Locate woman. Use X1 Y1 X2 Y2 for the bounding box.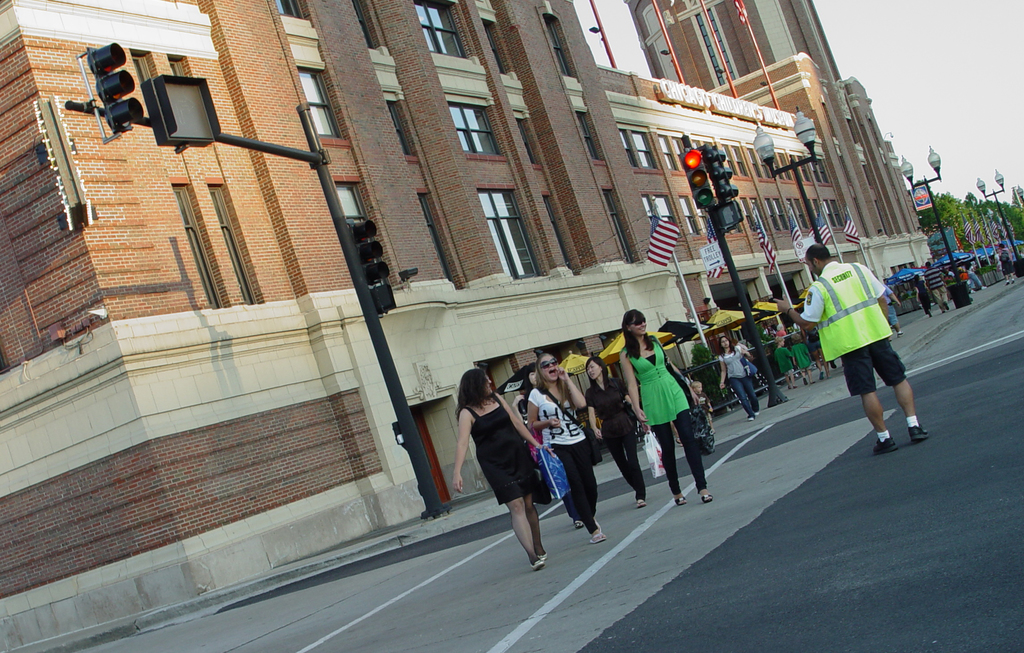
715 335 765 419.
